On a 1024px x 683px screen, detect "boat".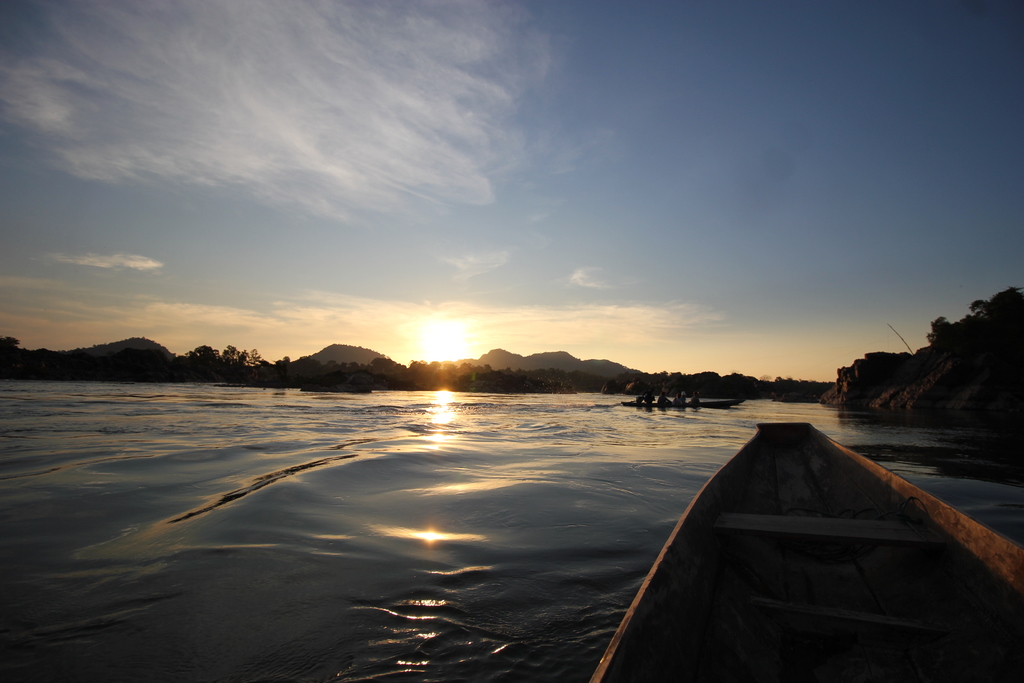
[x1=598, y1=421, x2=1020, y2=639].
